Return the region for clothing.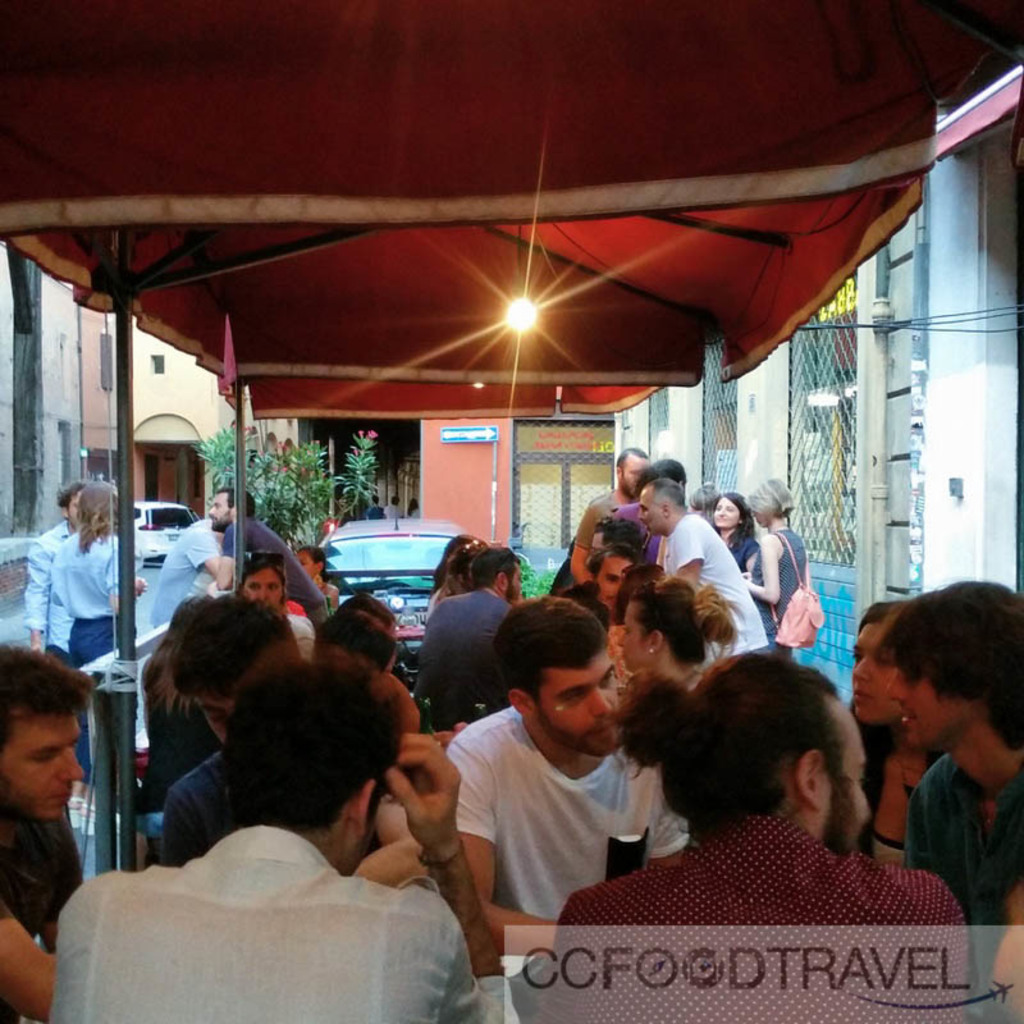
pyautogui.locateOnScreen(662, 513, 765, 664).
